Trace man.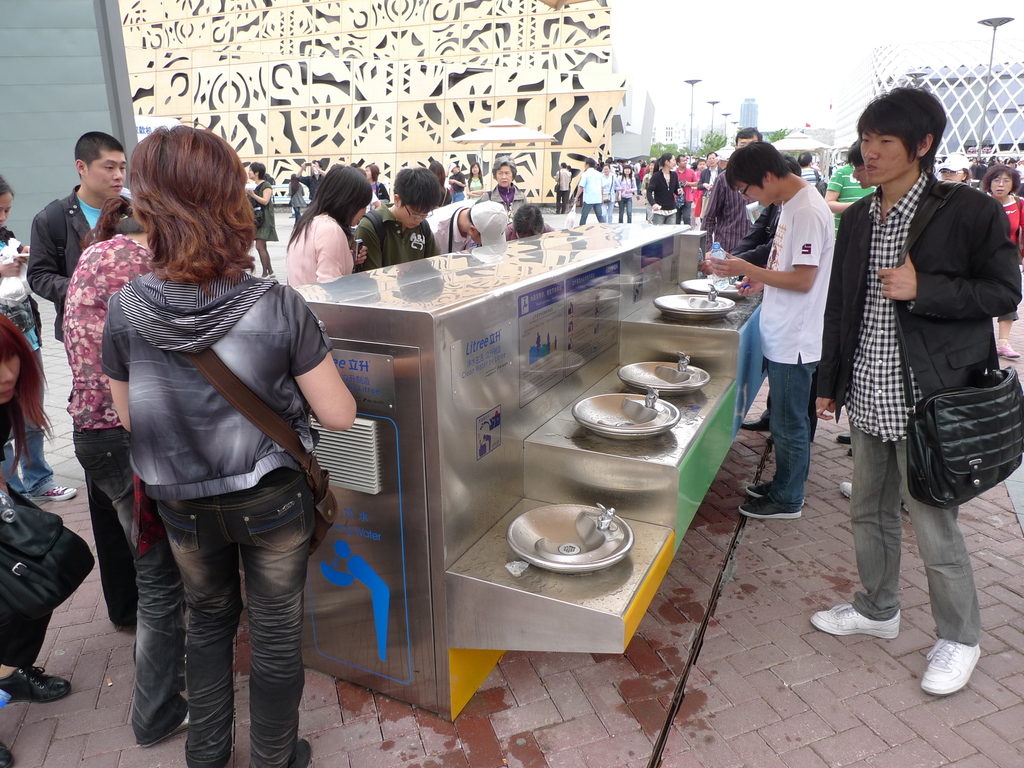
Traced to Rect(698, 127, 764, 254).
